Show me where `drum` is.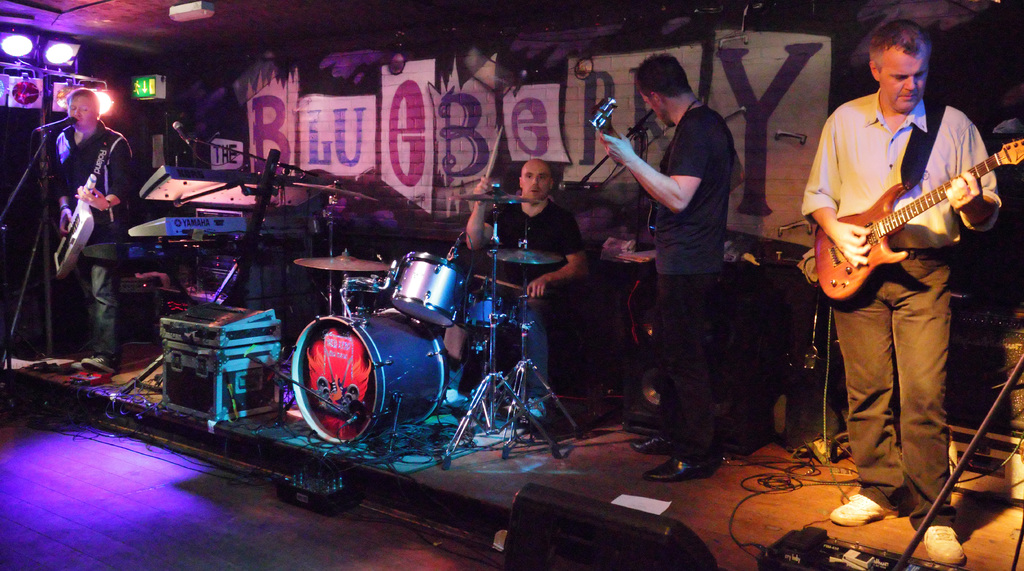
`drum` is at <box>283,300,450,449</box>.
